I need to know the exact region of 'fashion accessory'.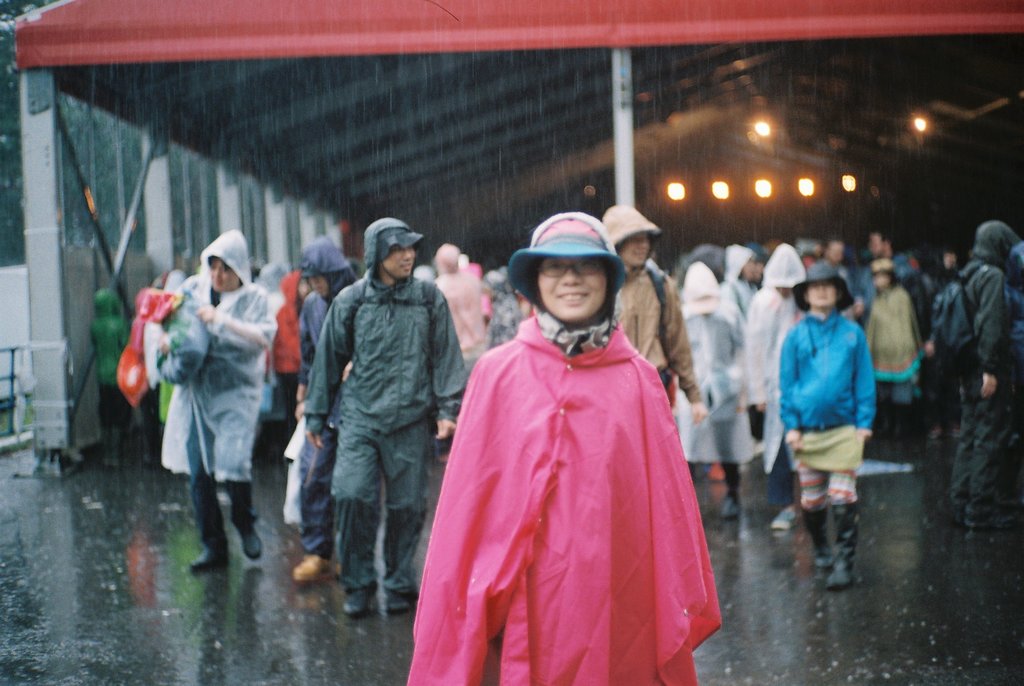
Region: Rect(383, 591, 412, 619).
